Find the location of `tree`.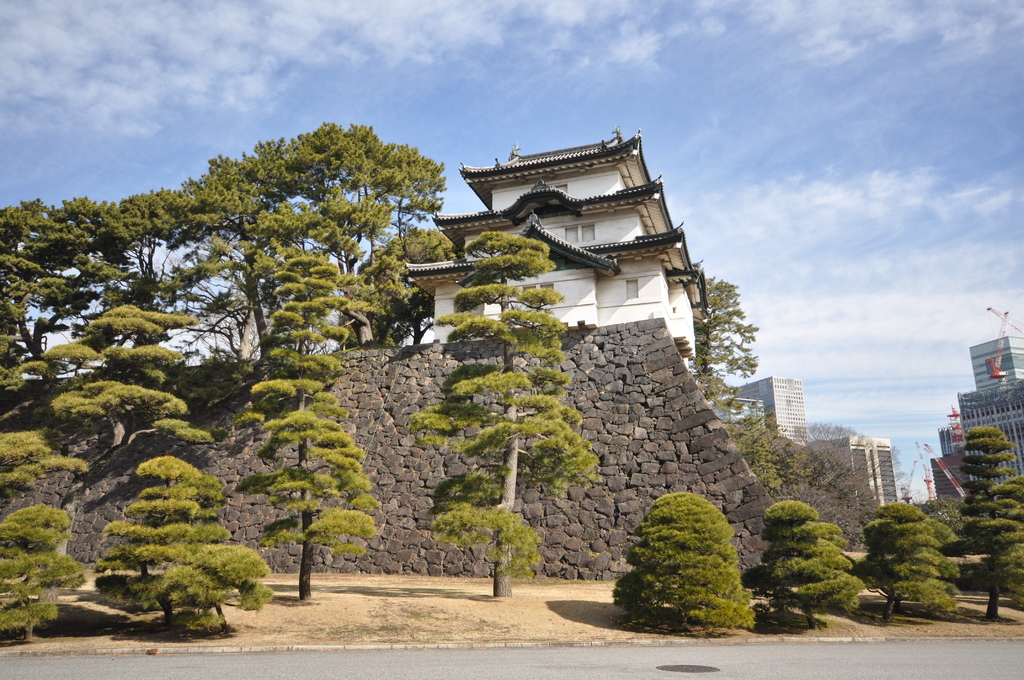
Location: (739,494,866,623).
